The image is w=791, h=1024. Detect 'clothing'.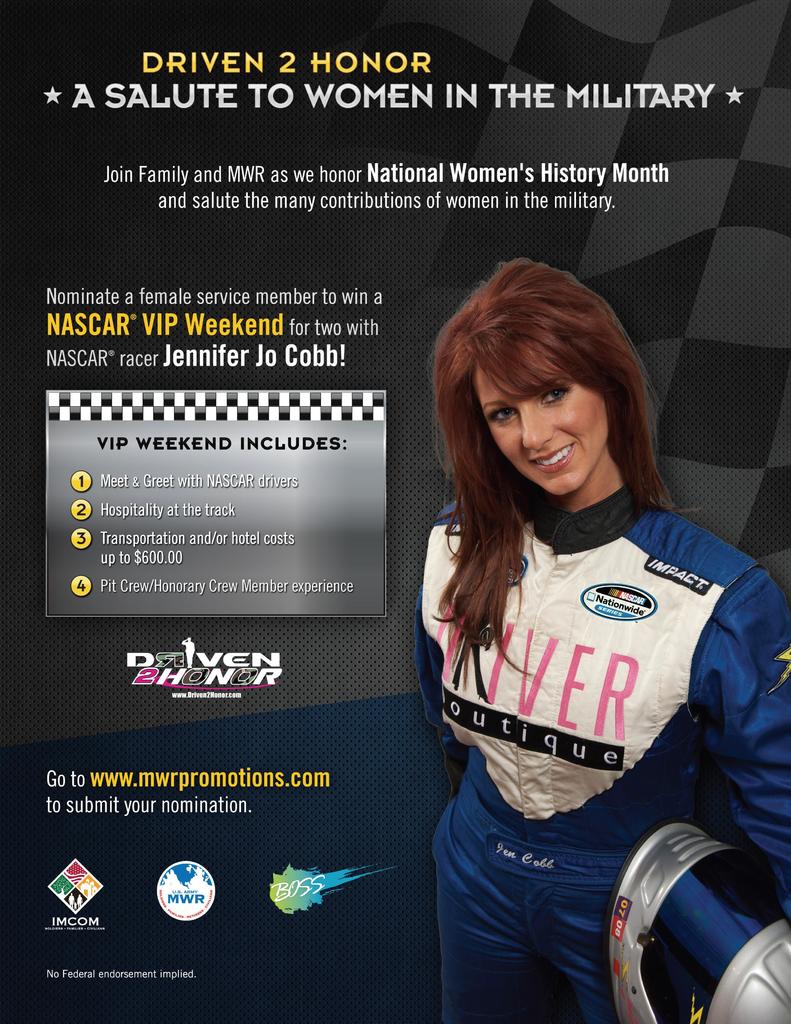
Detection: 411, 483, 790, 1023.
